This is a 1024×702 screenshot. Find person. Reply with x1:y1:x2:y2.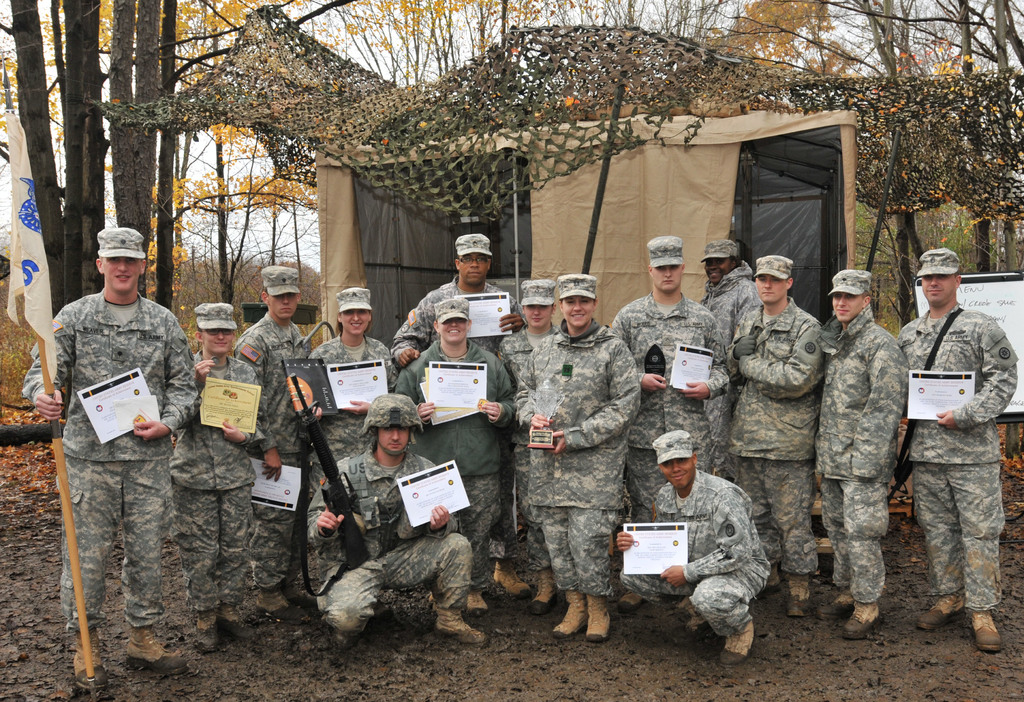
19:225:197:690.
